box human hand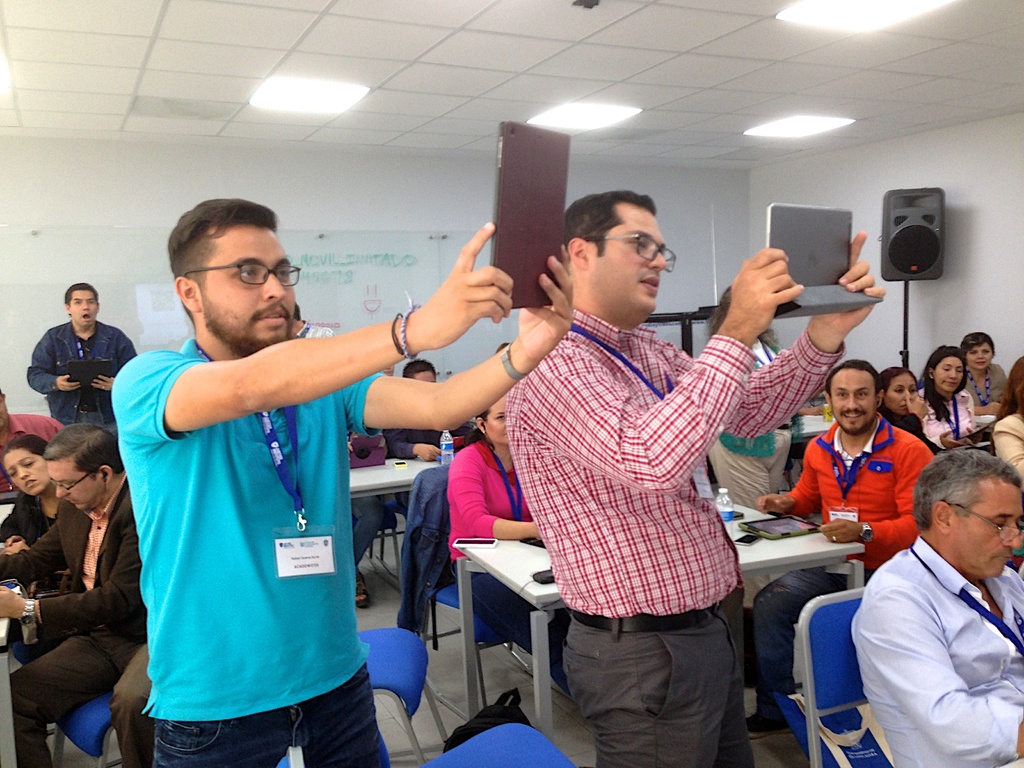
pyautogui.locateOnScreen(3, 534, 24, 547)
